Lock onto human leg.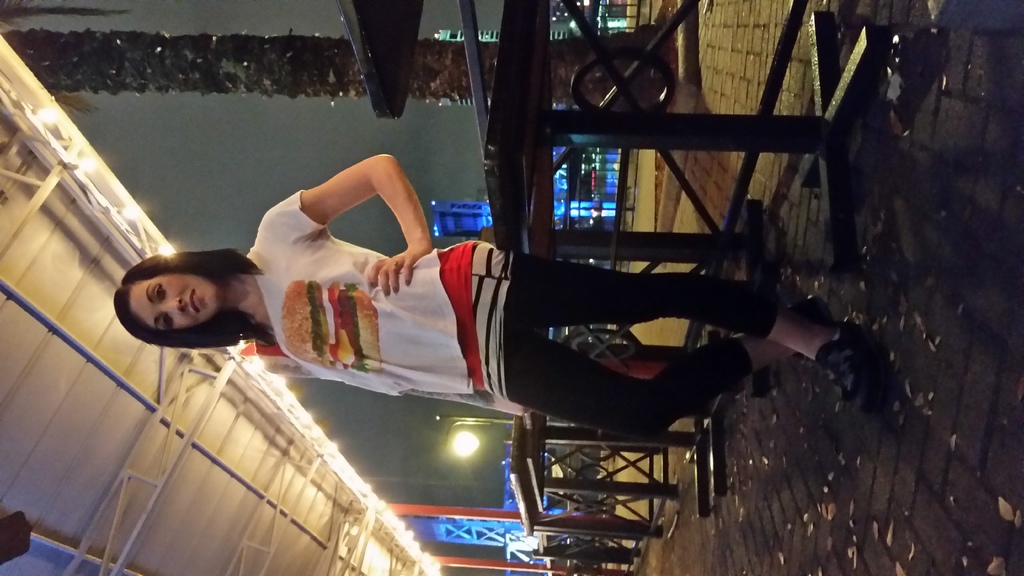
Locked: {"left": 504, "top": 248, "right": 871, "bottom": 379}.
